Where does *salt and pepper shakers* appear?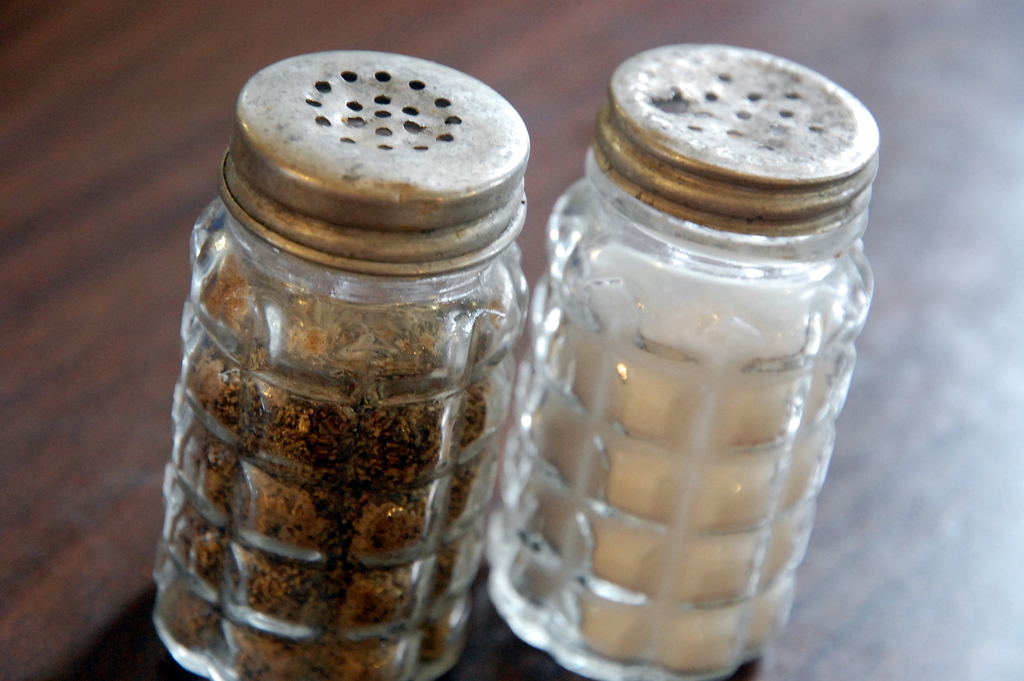
Appears at {"left": 480, "top": 40, "right": 881, "bottom": 680}.
